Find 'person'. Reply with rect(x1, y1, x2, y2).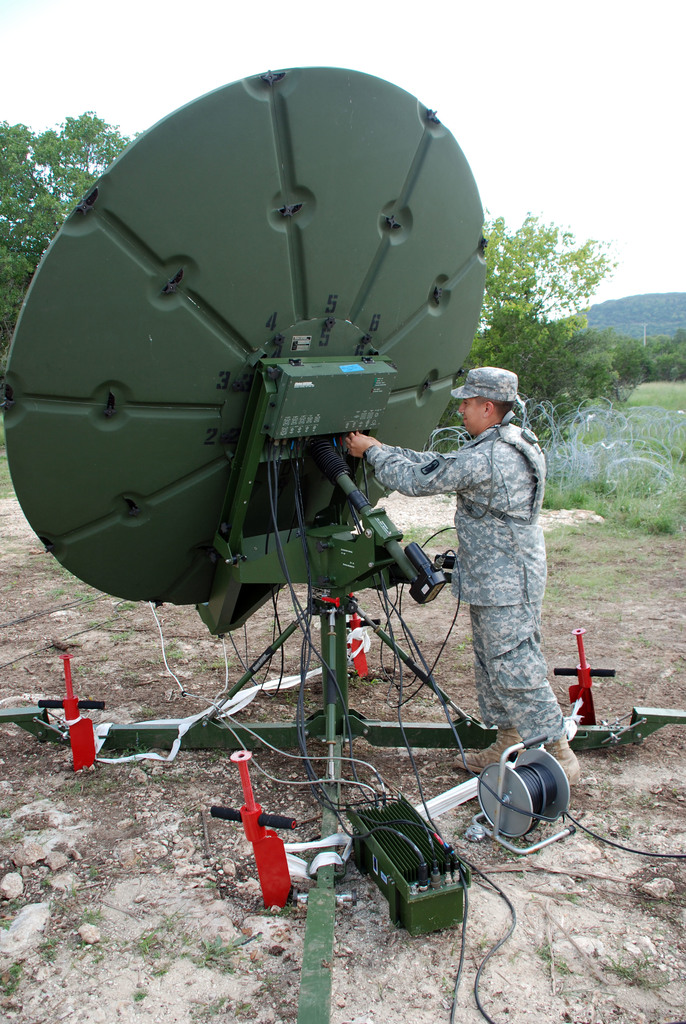
rect(410, 339, 560, 793).
